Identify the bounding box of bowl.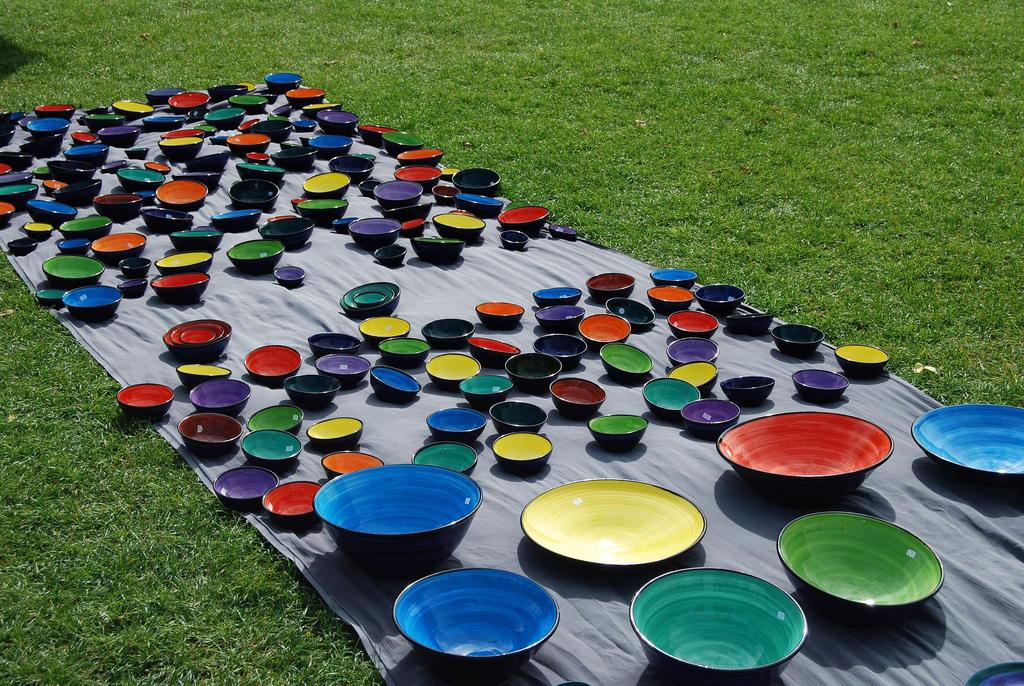
{"x1": 360, "y1": 317, "x2": 408, "y2": 347}.
